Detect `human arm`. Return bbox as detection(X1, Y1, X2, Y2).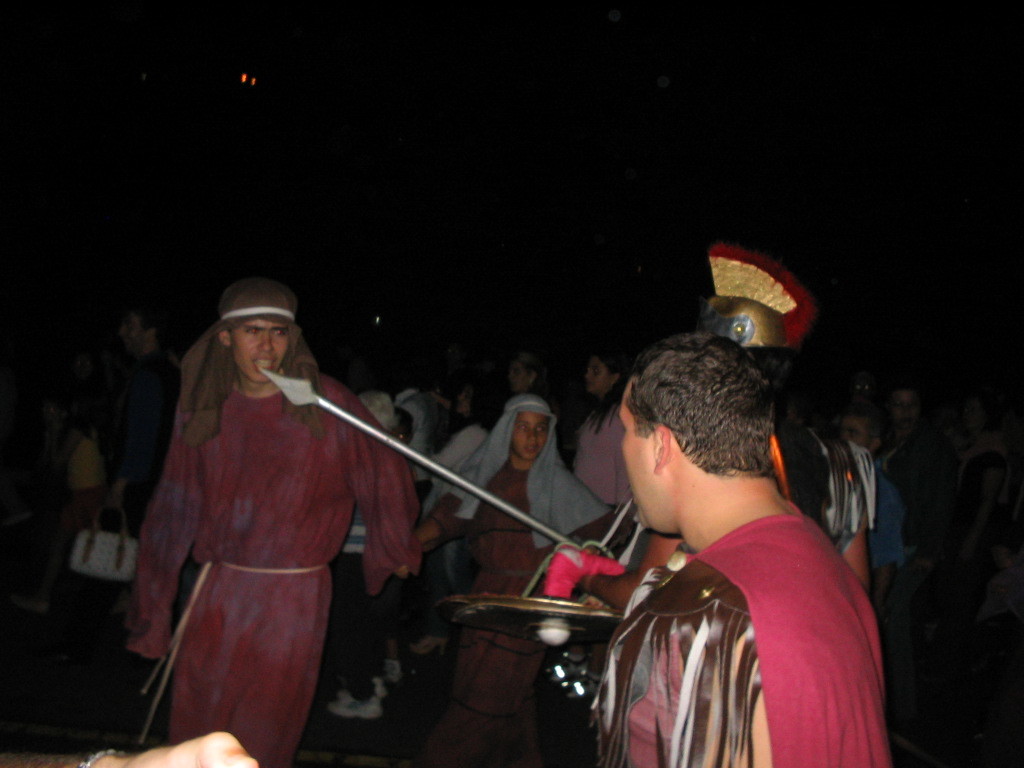
detection(328, 379, 423, 587).
